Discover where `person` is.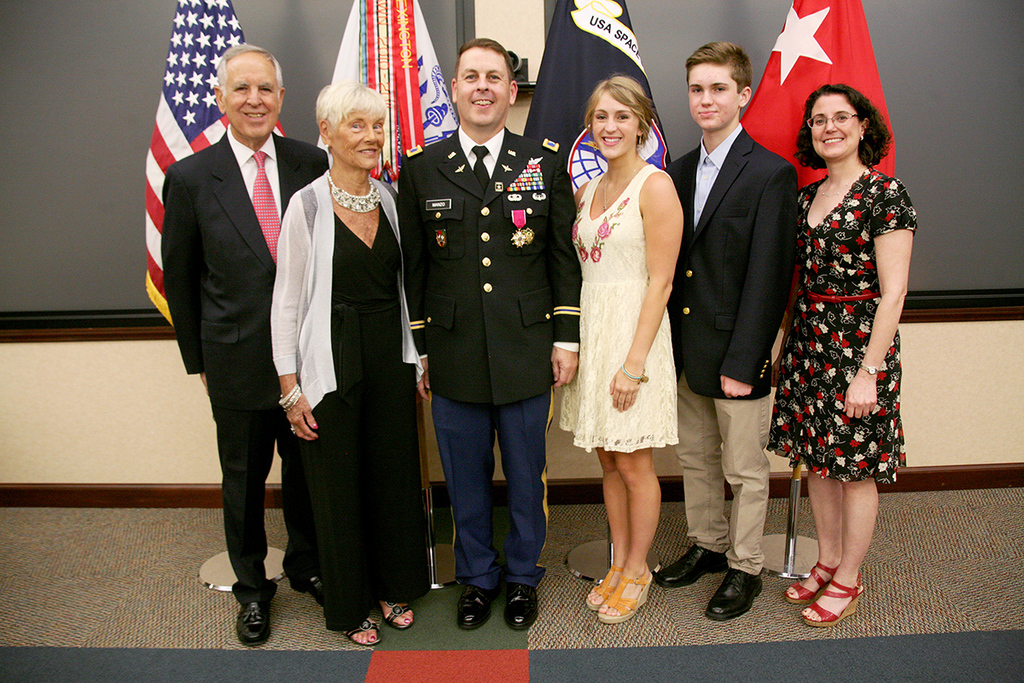
Discovered at pyautogui.locateOnScreen(681, 26, 808, 528).
